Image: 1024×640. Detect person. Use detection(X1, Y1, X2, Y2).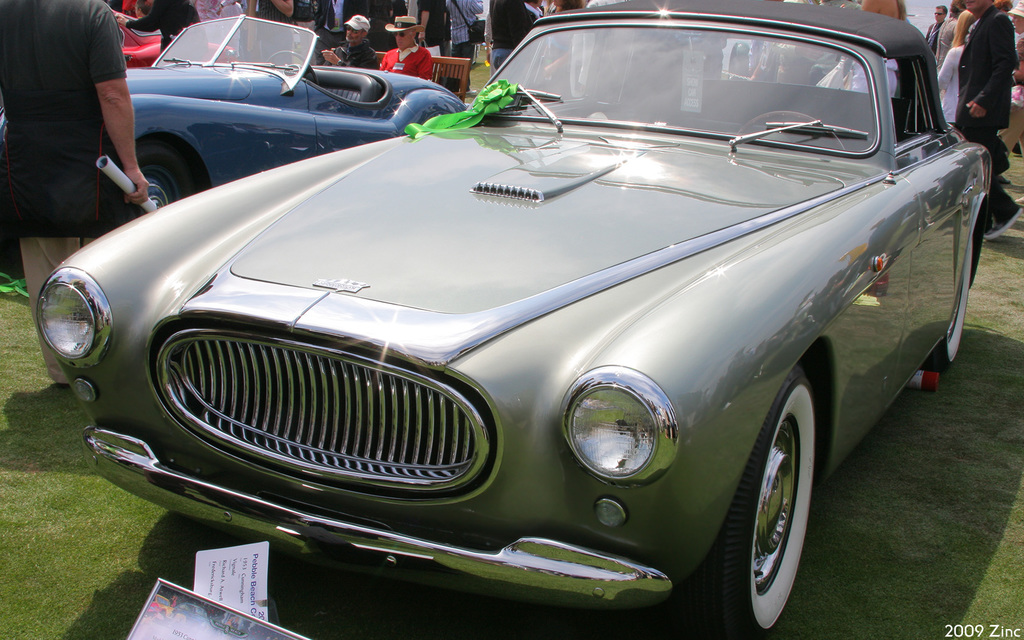
detection(0, 0, 151, 383).
